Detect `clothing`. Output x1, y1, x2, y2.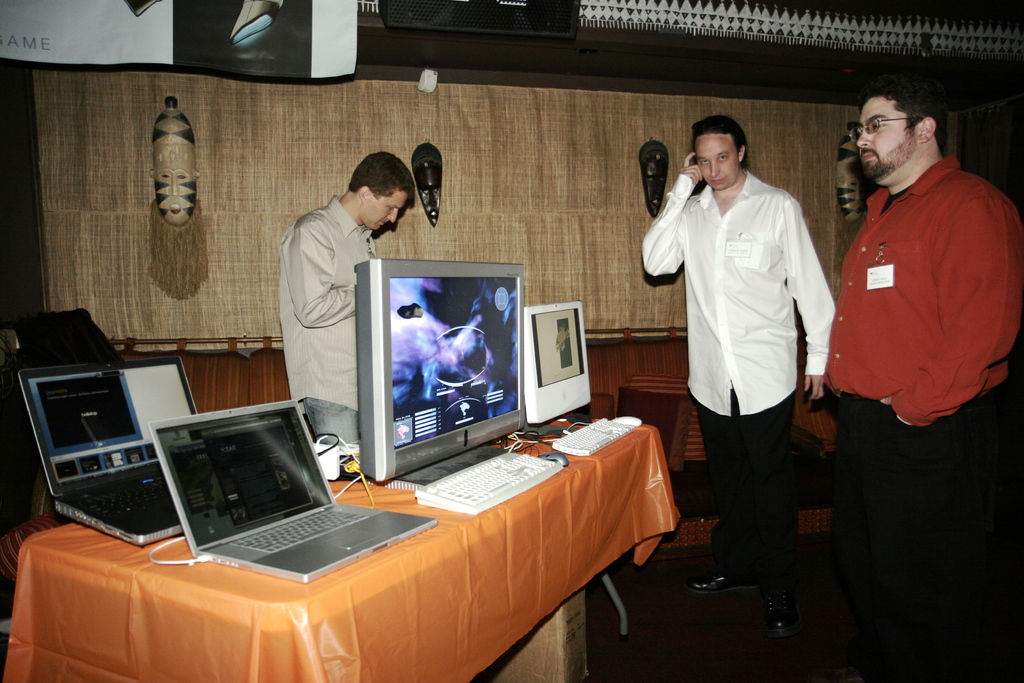
303, 398, 364, 453.
